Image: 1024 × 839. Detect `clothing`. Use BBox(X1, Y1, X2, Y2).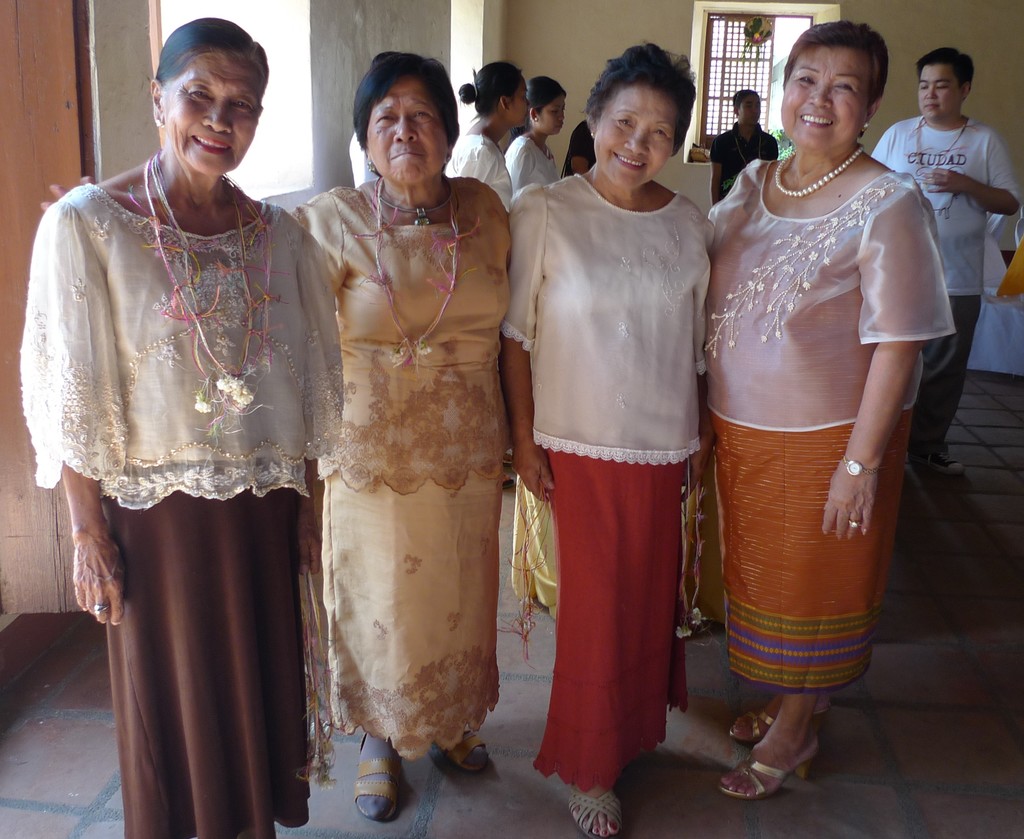
BBox(704, 121, 787, 200).
